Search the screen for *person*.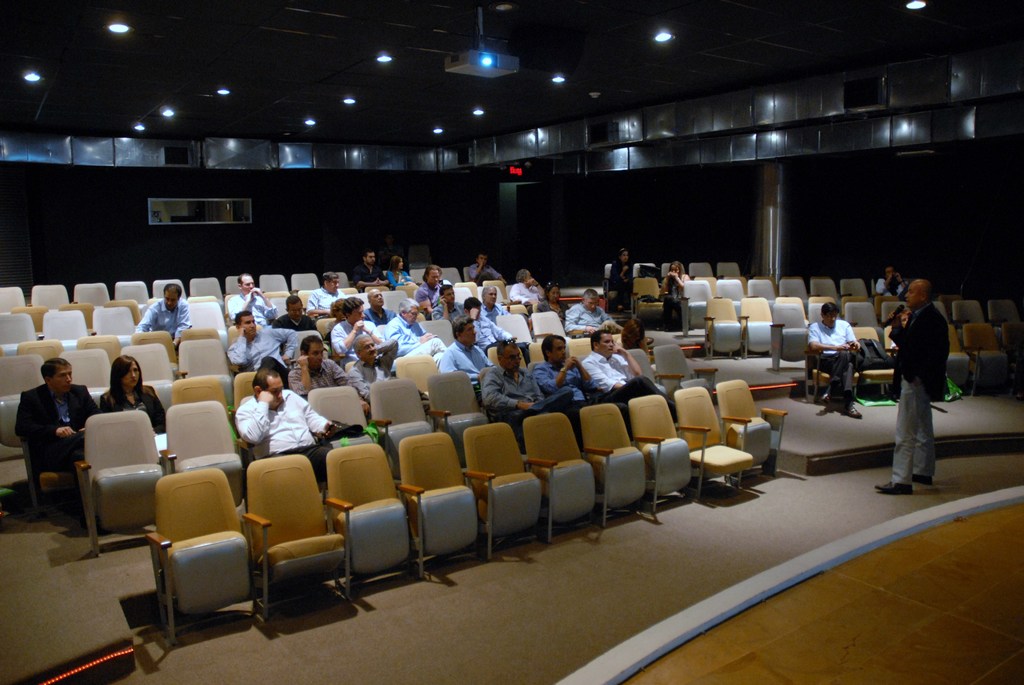
Found at [365,290,394,321].
